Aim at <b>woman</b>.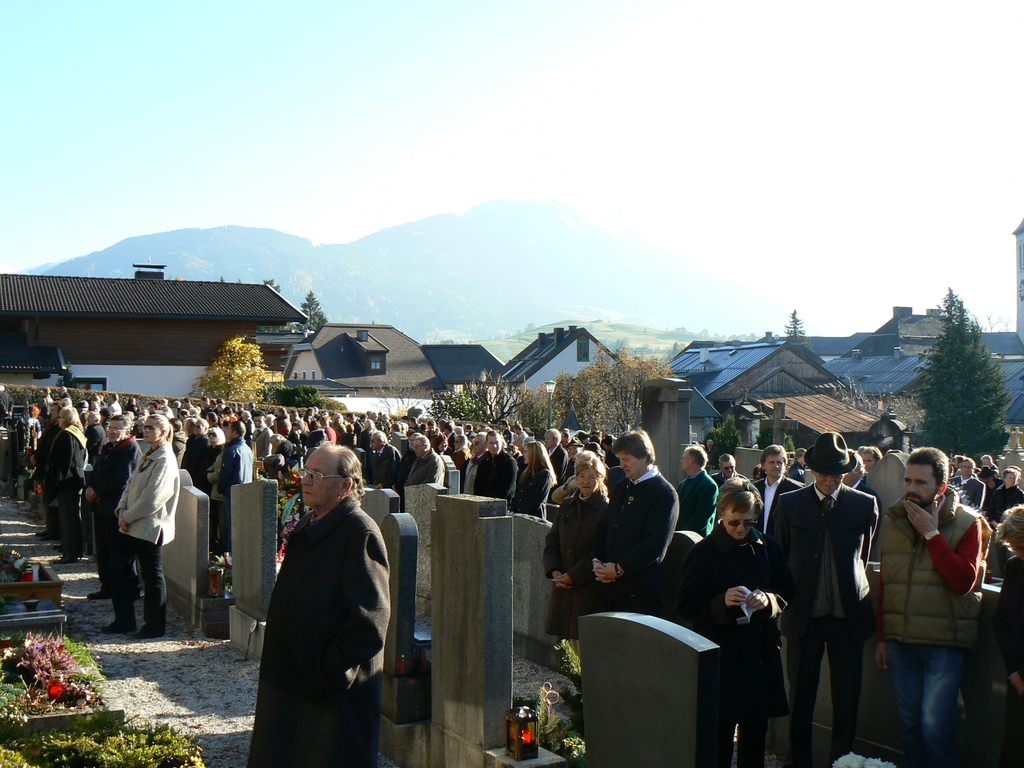
Aimed at left=509, top=440, right=557, bottom=524.
